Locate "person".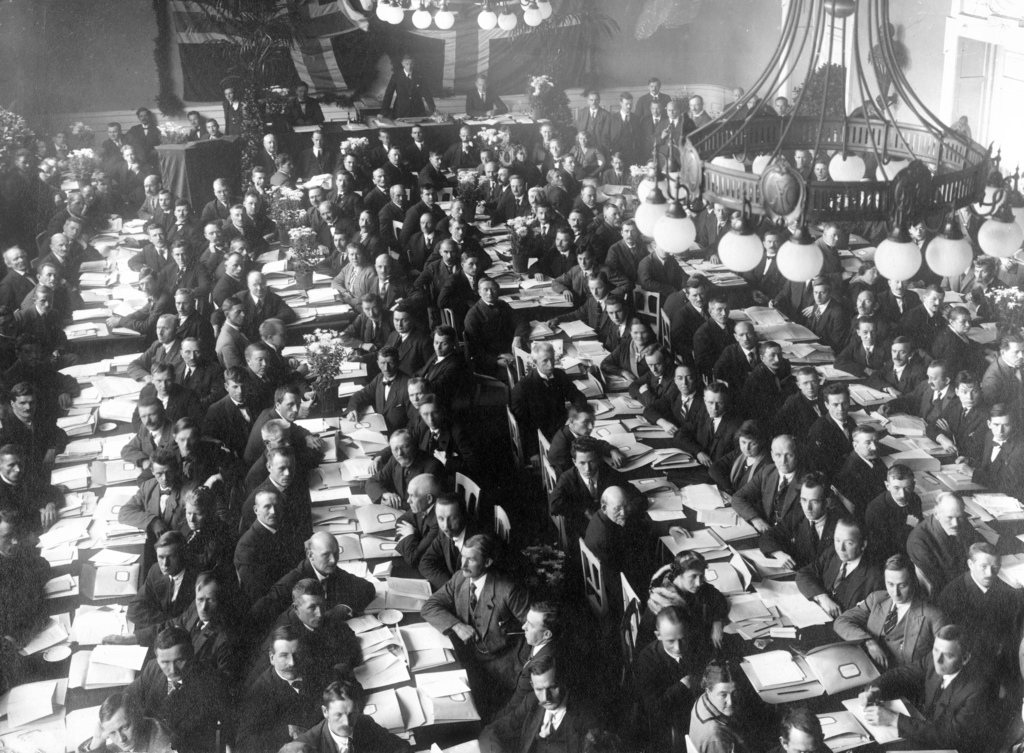
Bounding box: (x1=127, y1=220, x2=166, y2=275).
